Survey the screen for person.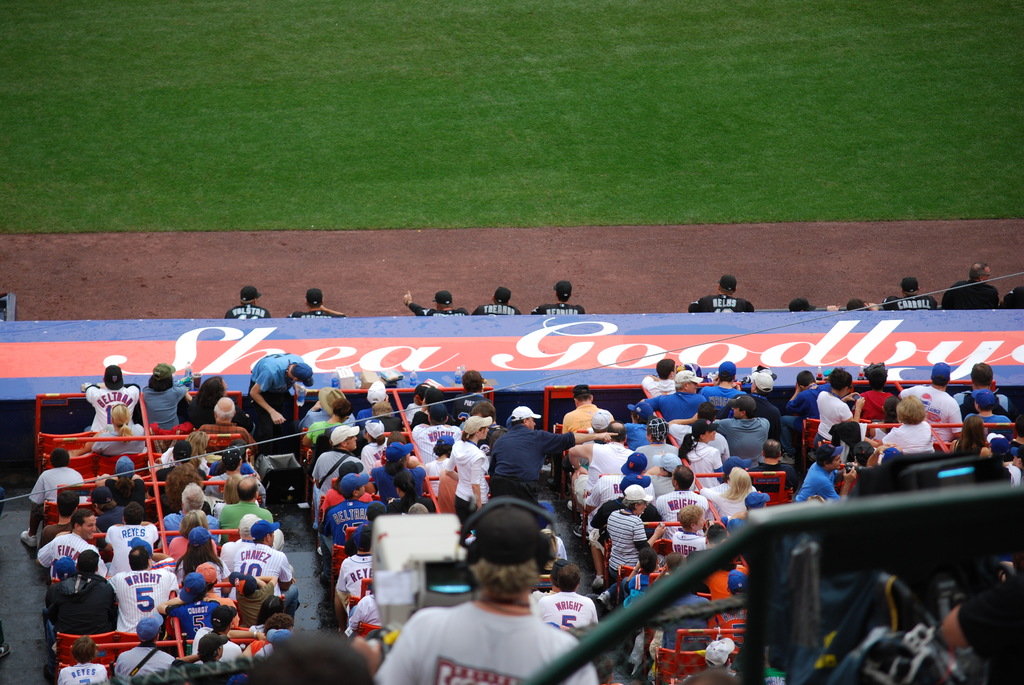
Survey found: 227/286/273/323.
